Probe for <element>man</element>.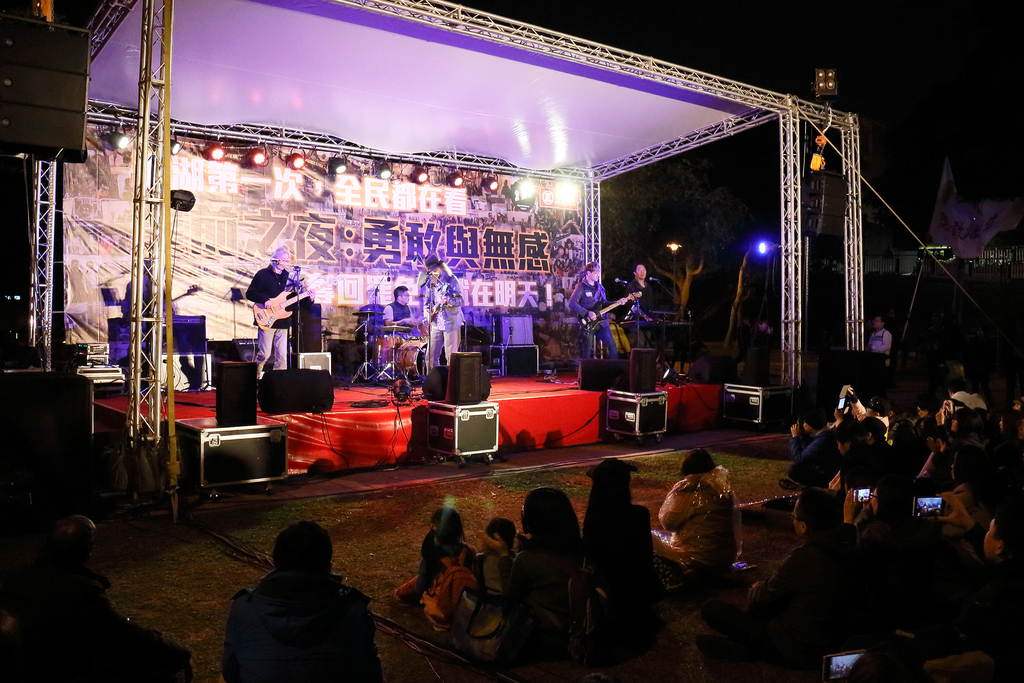
Probe result: l=634, t=261, r=662, b=351.
